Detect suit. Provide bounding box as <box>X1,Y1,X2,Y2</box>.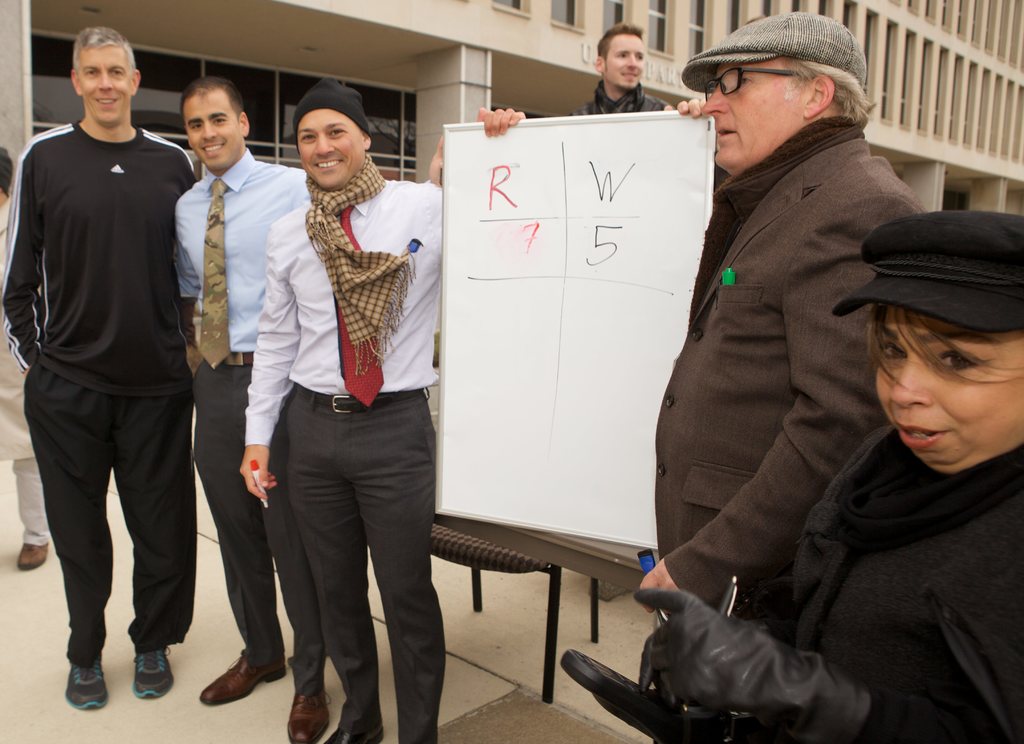
<box>645,130,931,629</box>.
